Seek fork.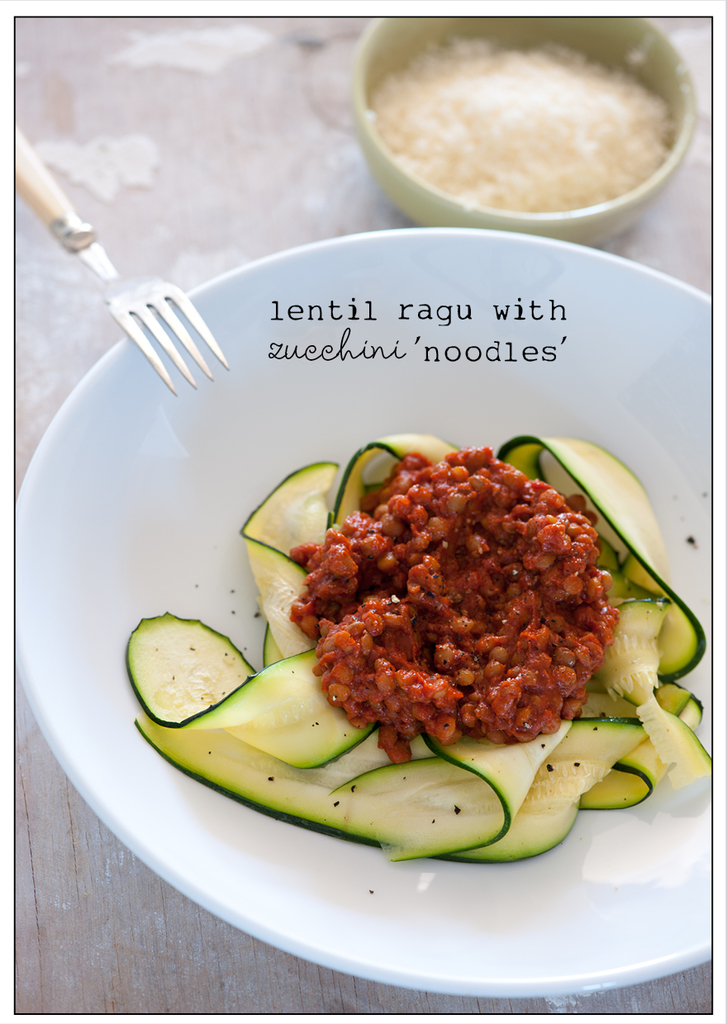
rect(19, 117, 230, 429).
